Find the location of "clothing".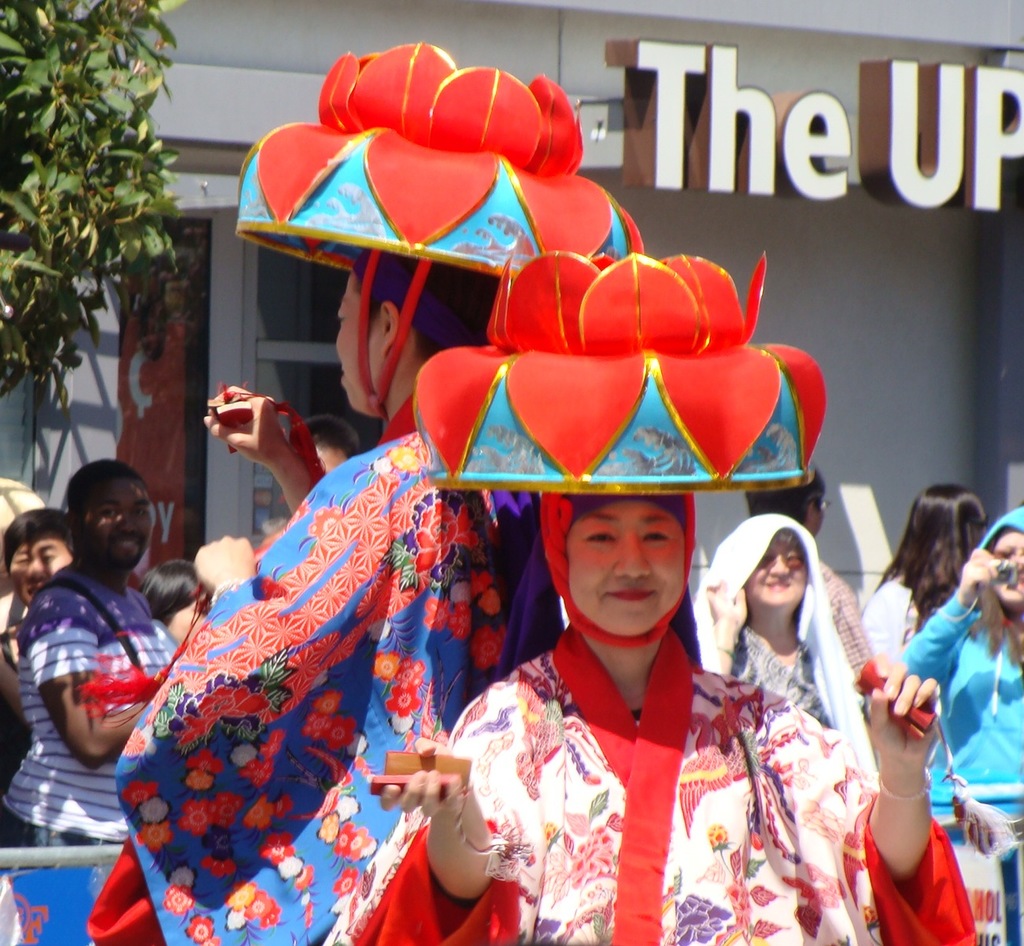
Location: left=323, top=623, right=984, bottom=945.
